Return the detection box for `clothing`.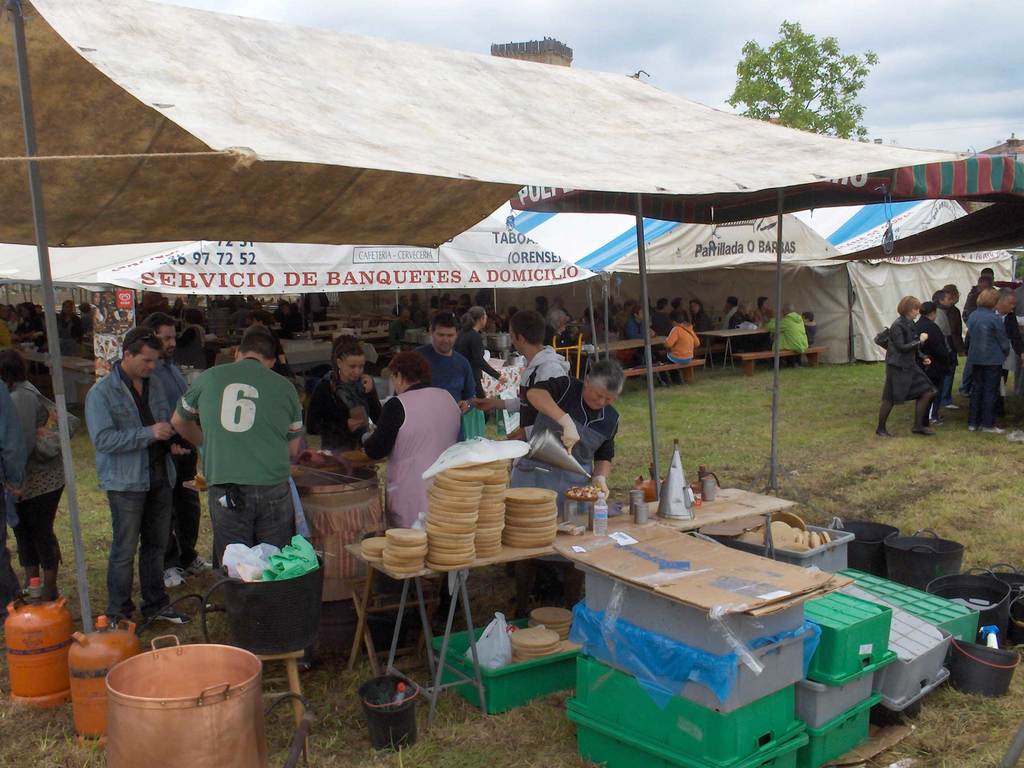
(x1=754, y1=308, x2=771, y2=329).
